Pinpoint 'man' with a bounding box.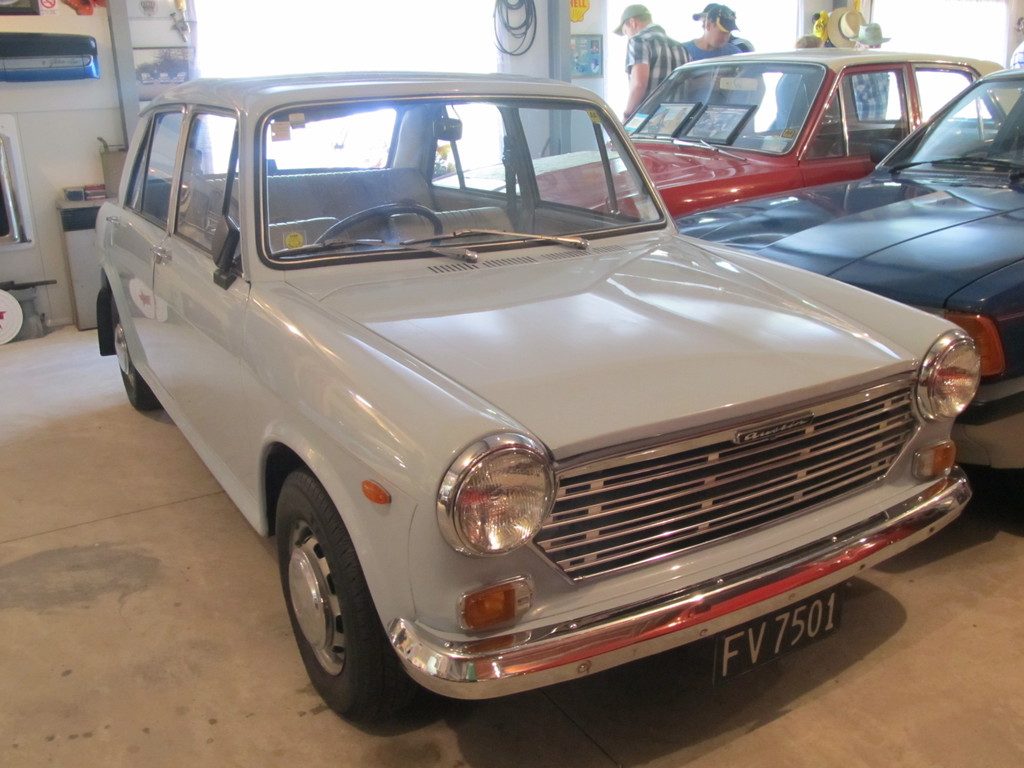
detection(700, 1, 766, 135).
